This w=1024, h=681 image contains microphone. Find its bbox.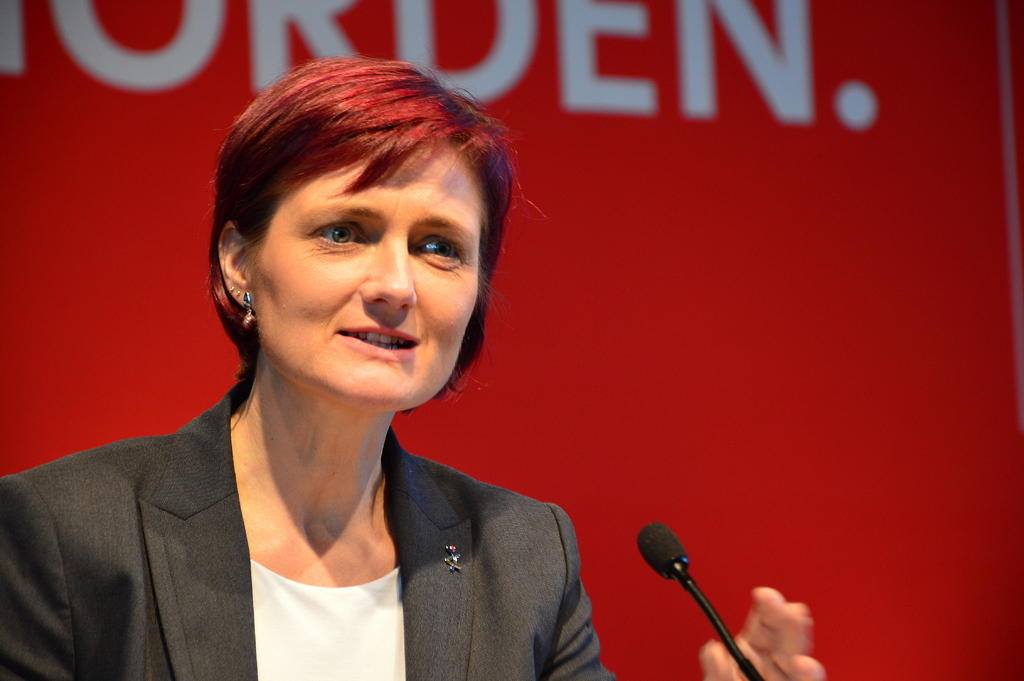
632 514 770 680.
